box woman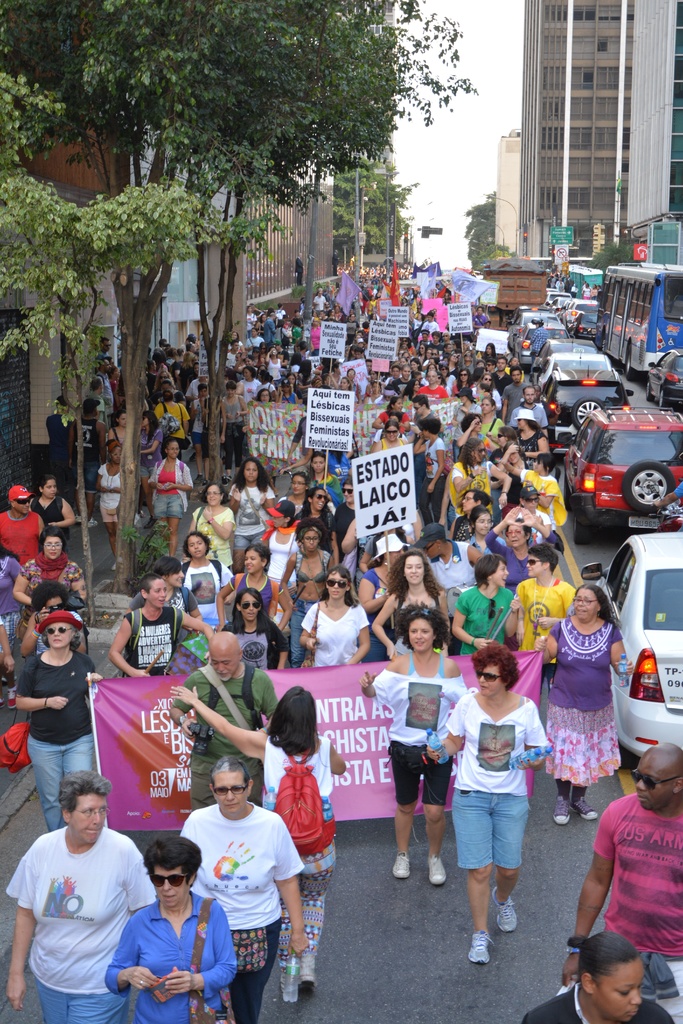
region(476, 339, 497, 360)
